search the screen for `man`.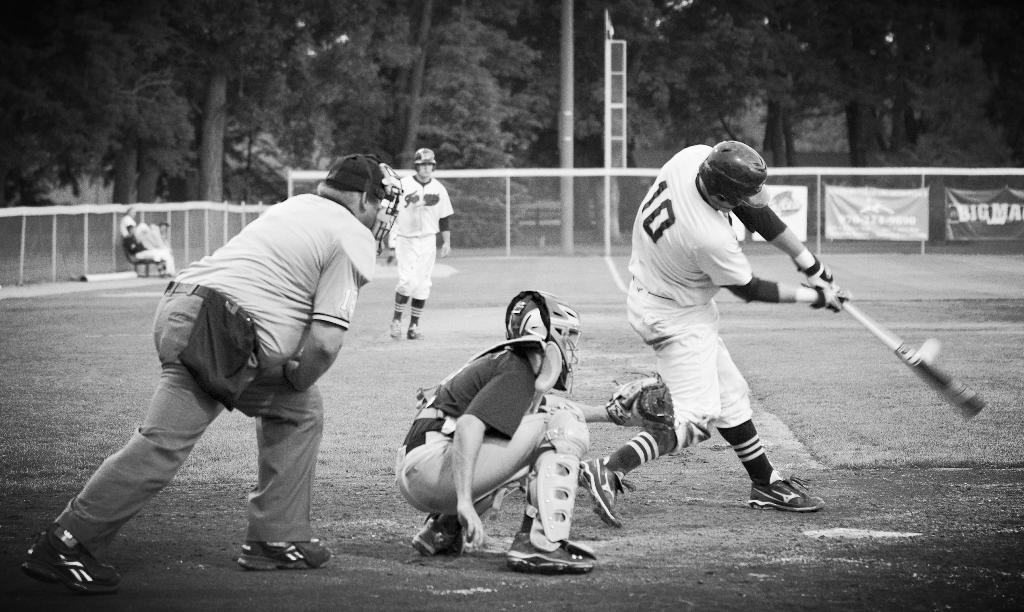
Found at detection(386, 150, 454, 339).
